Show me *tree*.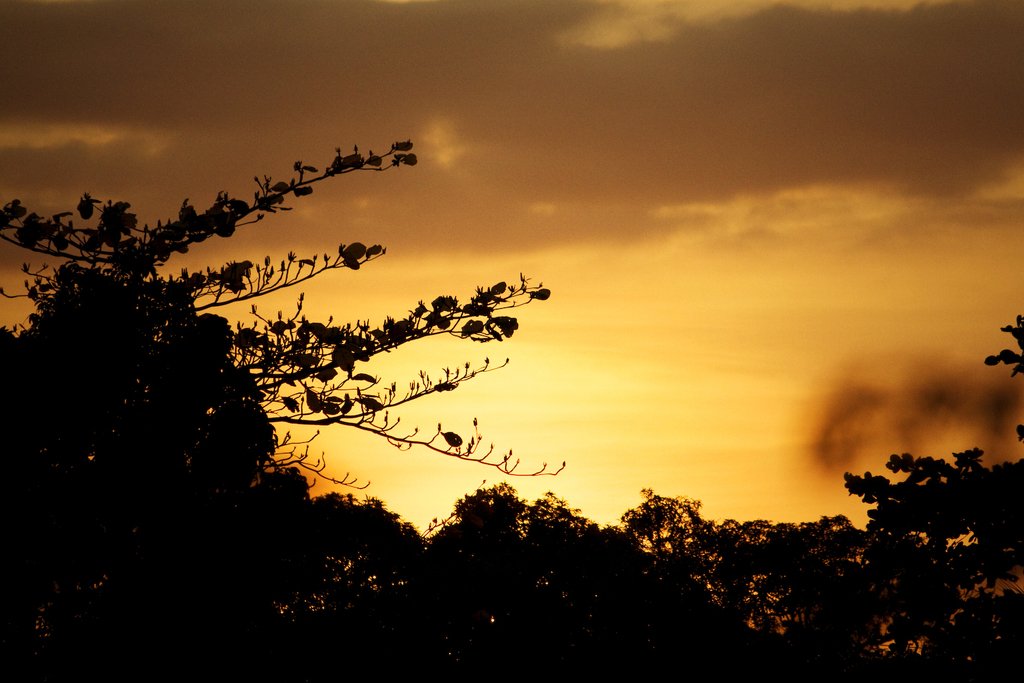
*tree* is here: [0, 129, 577, 682].
